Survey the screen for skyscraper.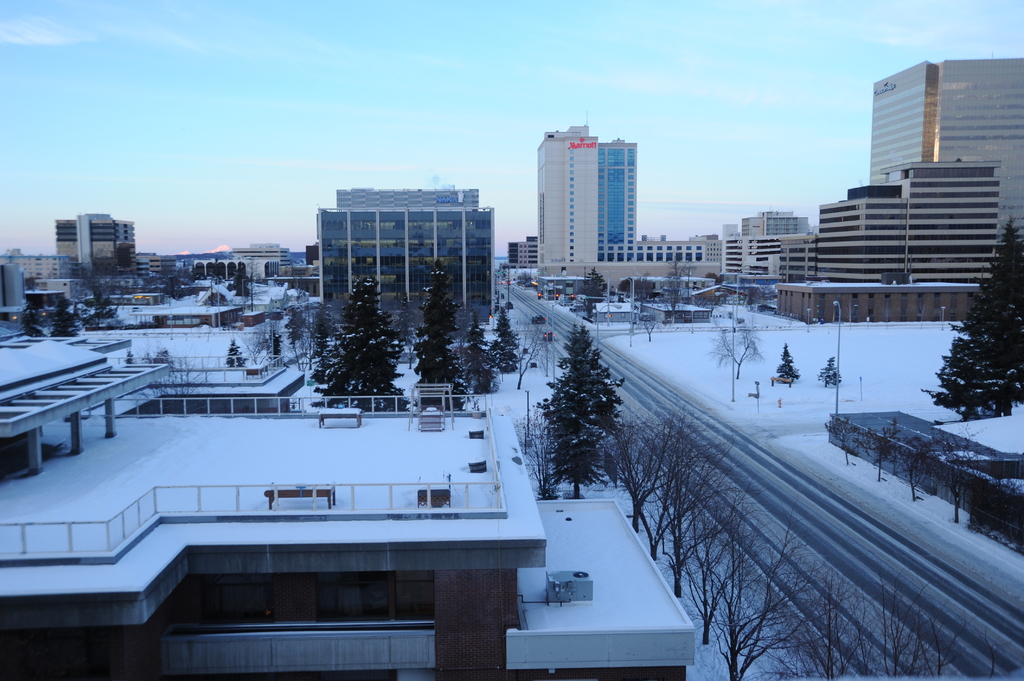
Survey found: bbox=(534, 123, 635, 267).
